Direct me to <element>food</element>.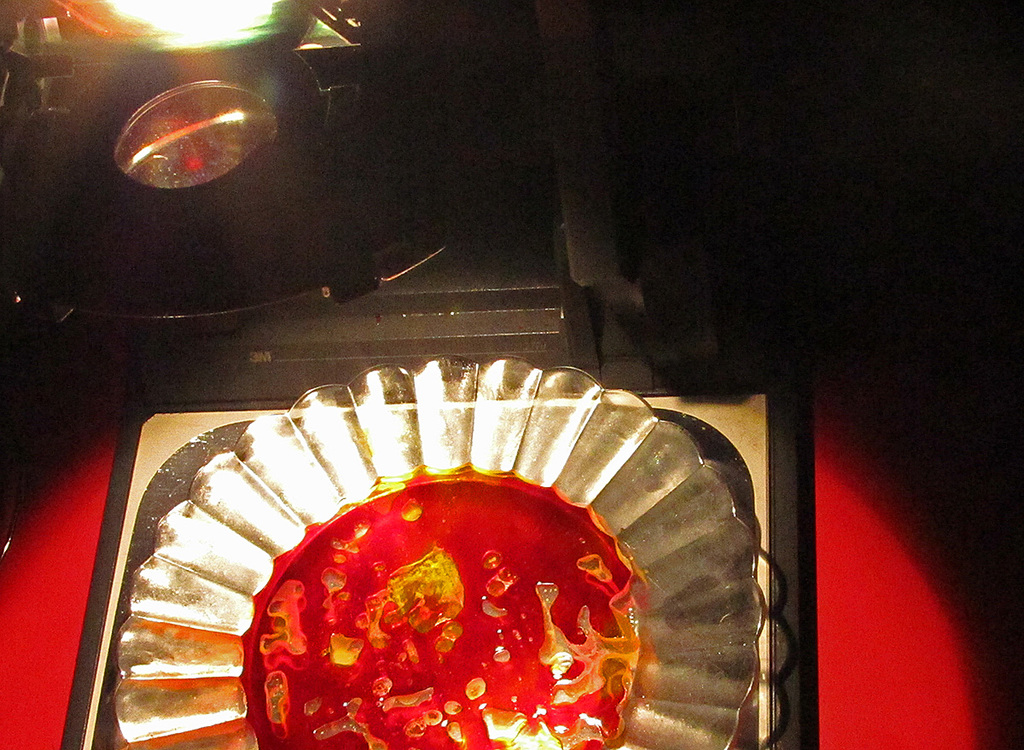
Direction: [x1=233, y1=499, x2=658, y2=711].
